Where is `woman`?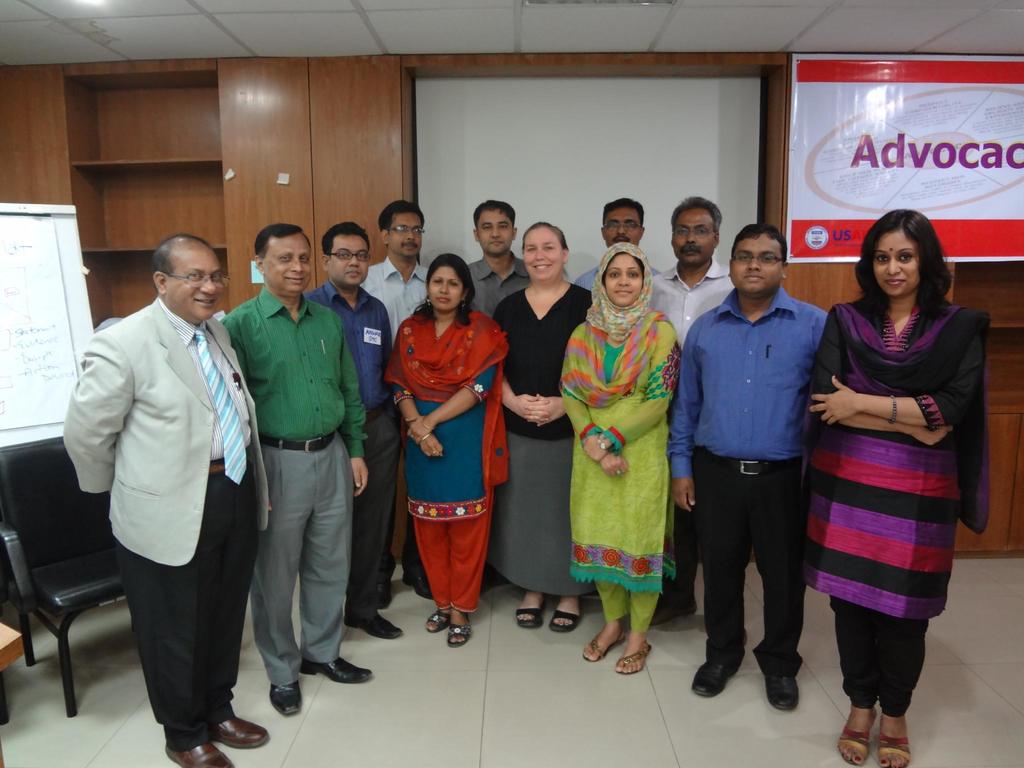
left=559, top=235, right=680, bottom=671.
